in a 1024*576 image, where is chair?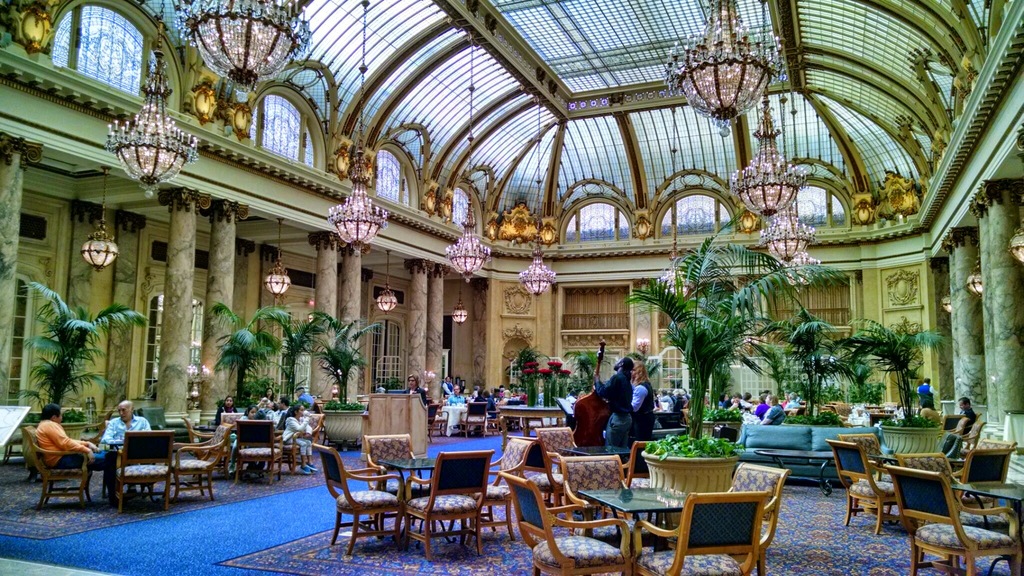
315, 446, 410, 555.
